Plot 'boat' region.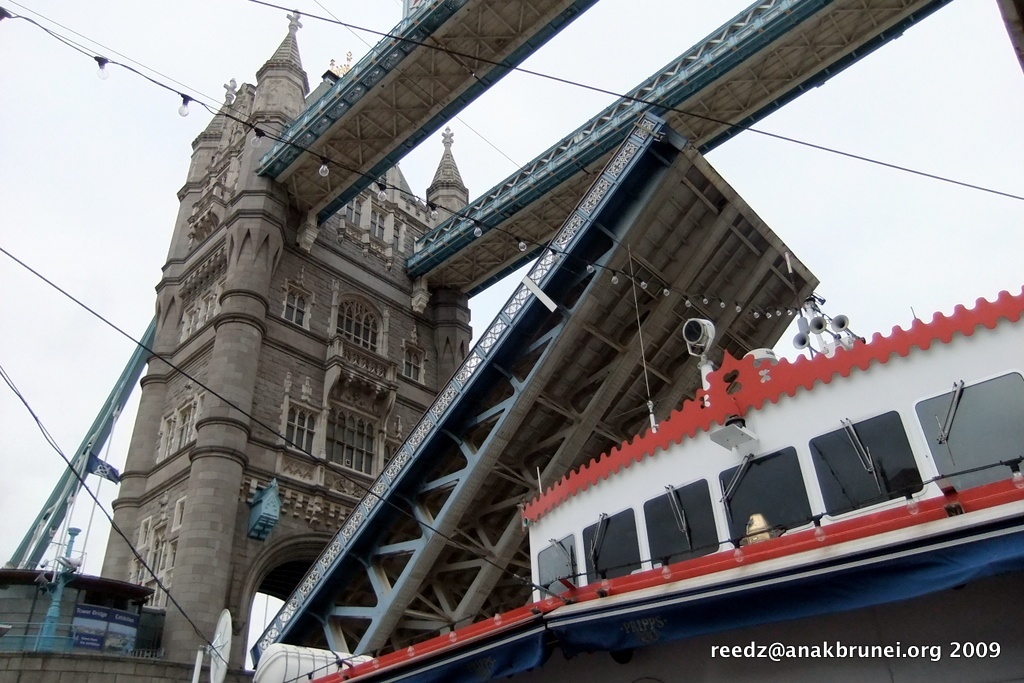
Plotted at 0,0,1023,682.
